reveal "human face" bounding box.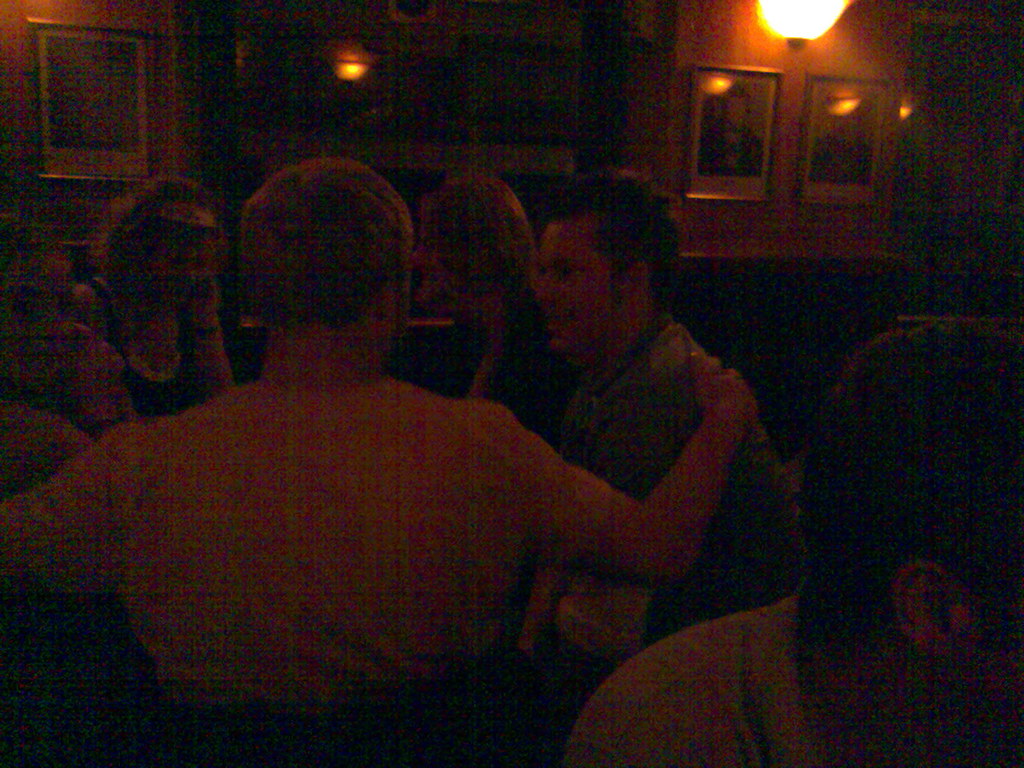
Revealed: left=534, top=216, right=611, bottom=353.
